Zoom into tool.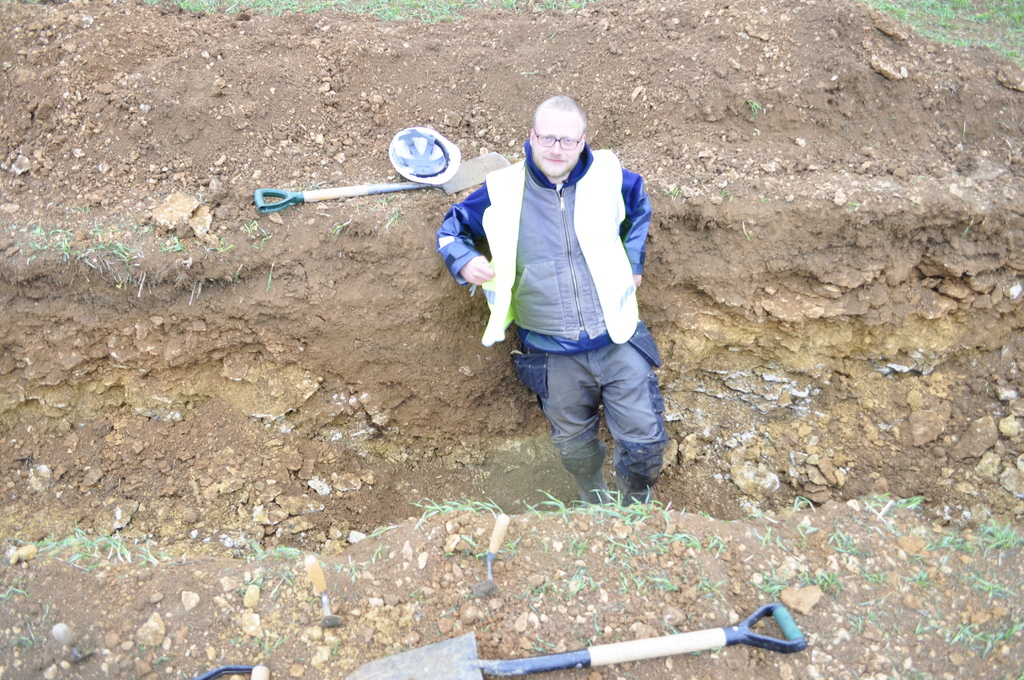
Zoom target: Rect(232, 137, 481, 220).
